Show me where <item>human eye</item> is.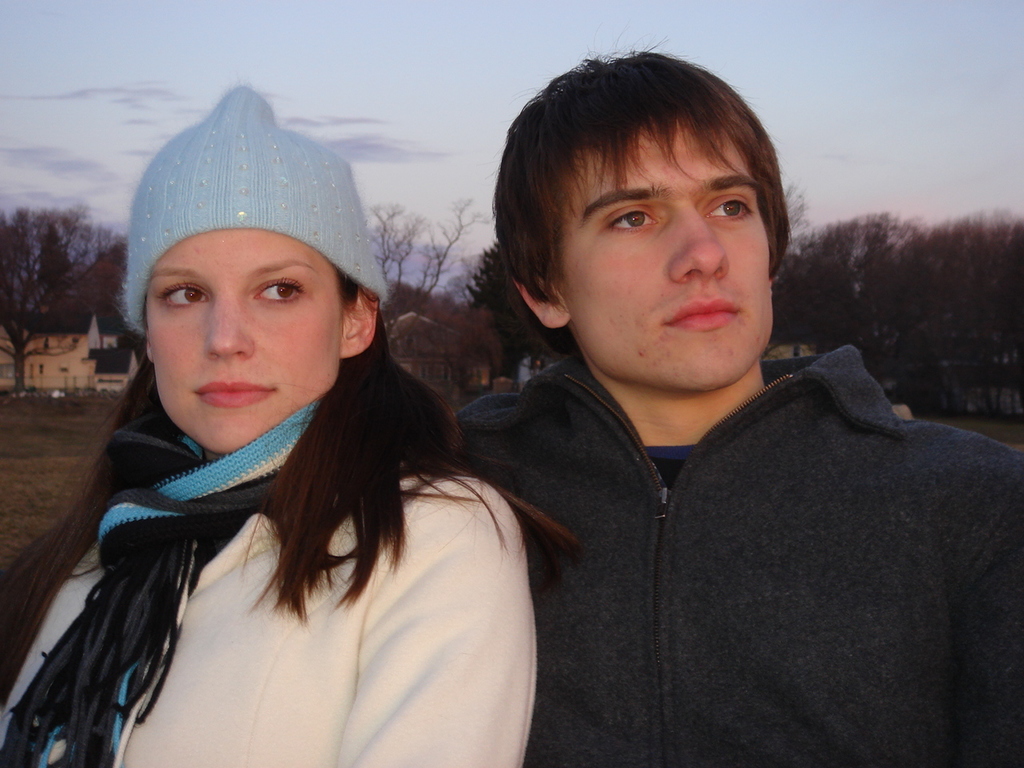
<item>human eye</item> is at [x1=246, y1=270, x2=314, y2=312].
